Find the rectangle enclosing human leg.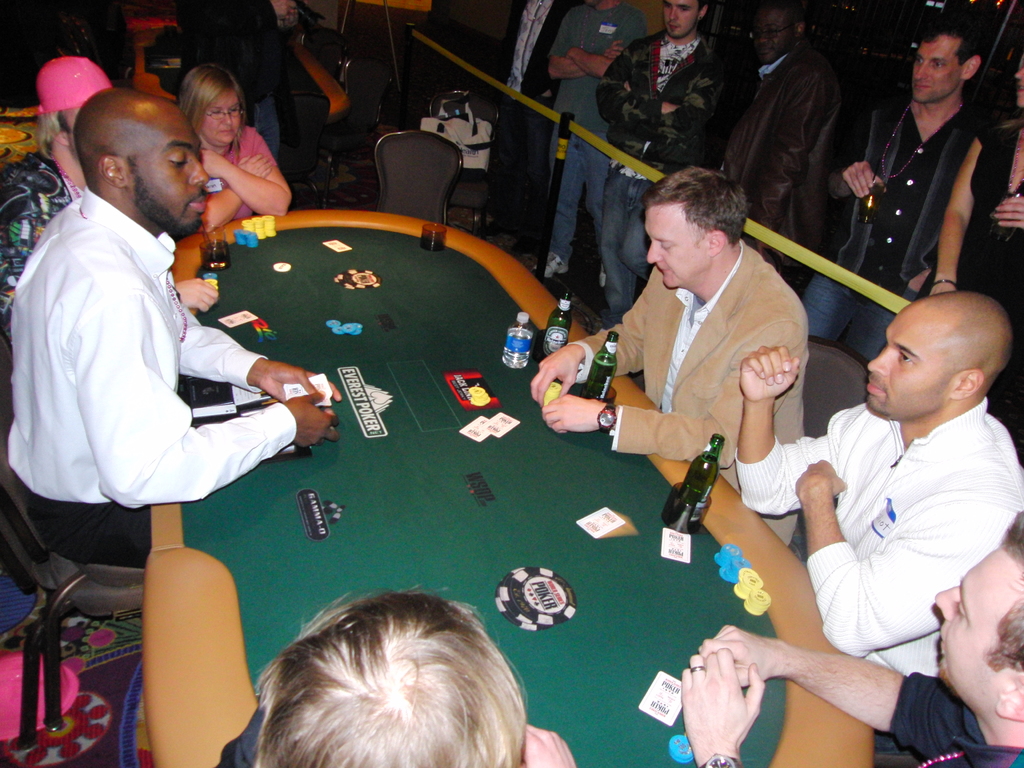
[x1=797, y1=244, x2=861, y2=352].
